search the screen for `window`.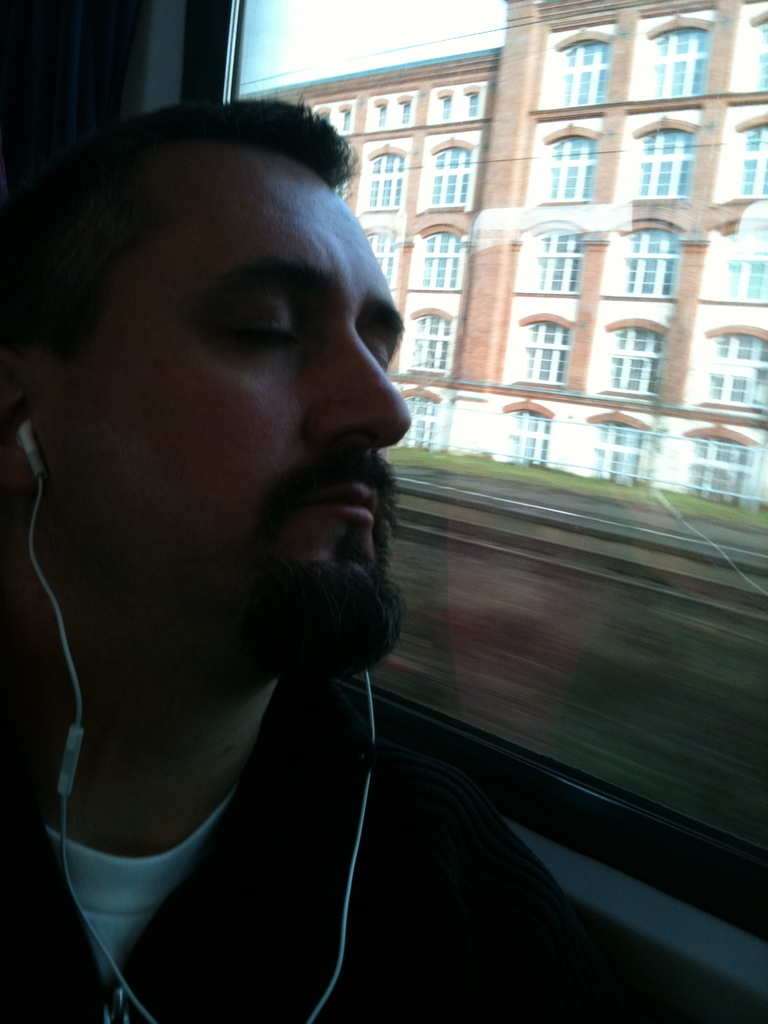
Found at box=[737, 8, 767, 95].
